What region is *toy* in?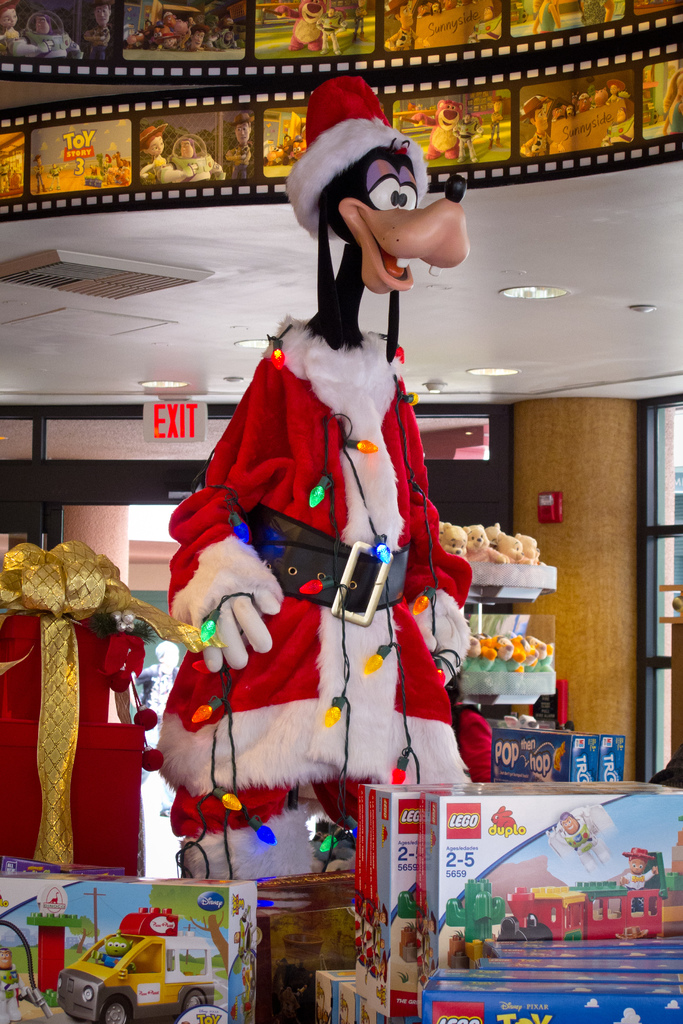
(468,5,500,40).
